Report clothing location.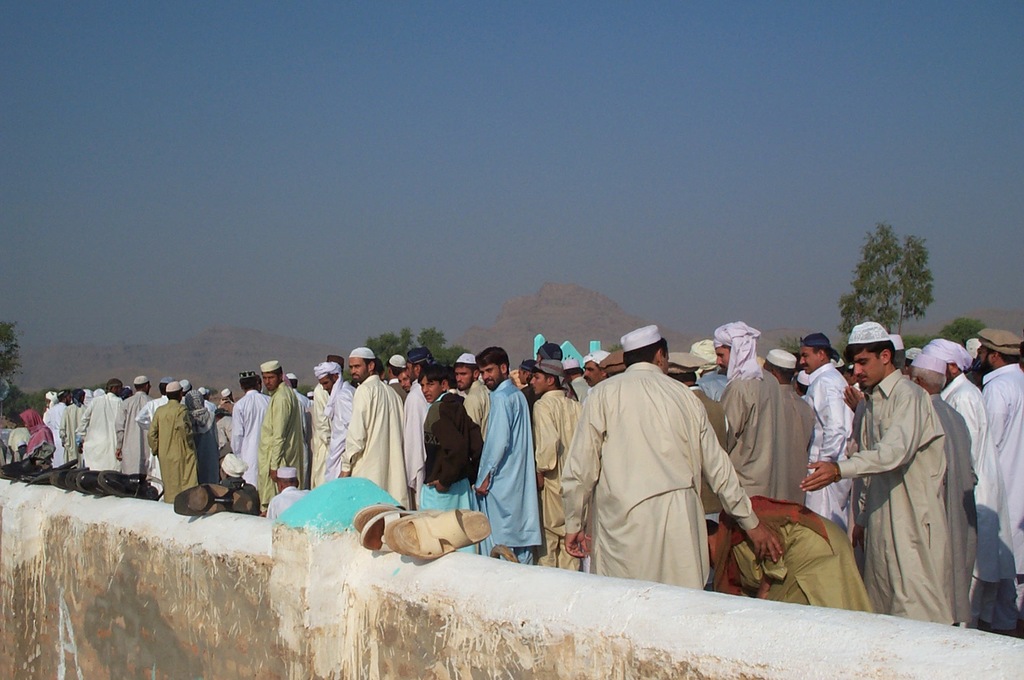
Report: <bbox>75, 391, 120, 473</bbox>.
